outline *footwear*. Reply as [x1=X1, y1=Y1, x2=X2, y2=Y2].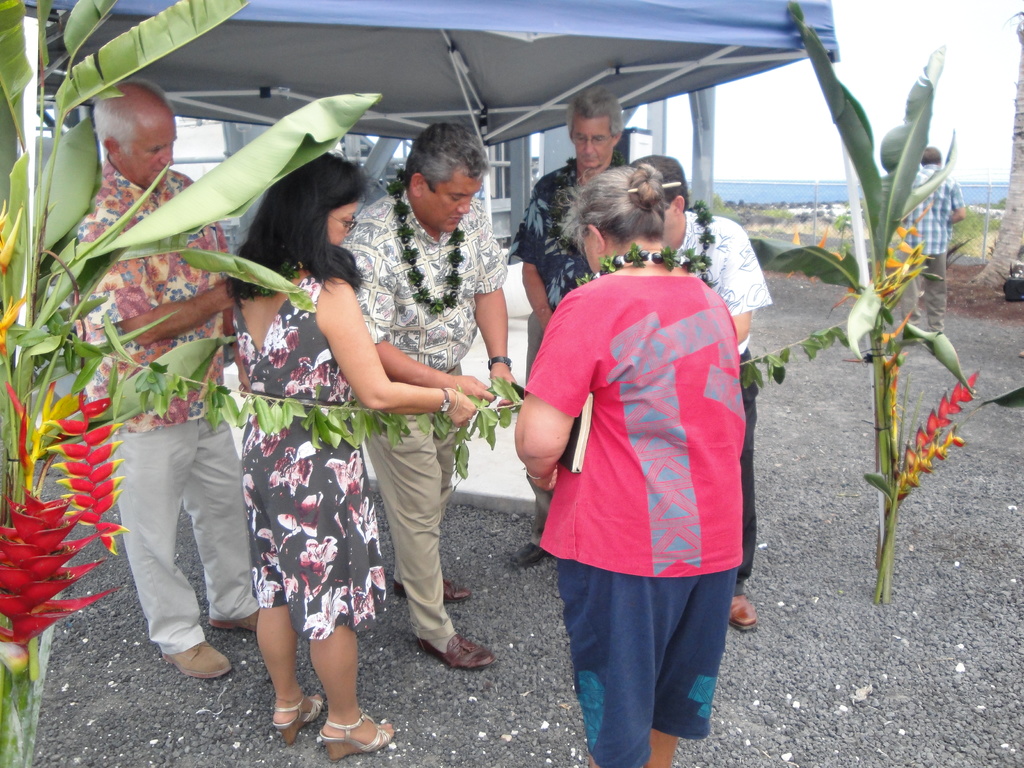
[x1=207, y1=615, x2=266, y2=632].
